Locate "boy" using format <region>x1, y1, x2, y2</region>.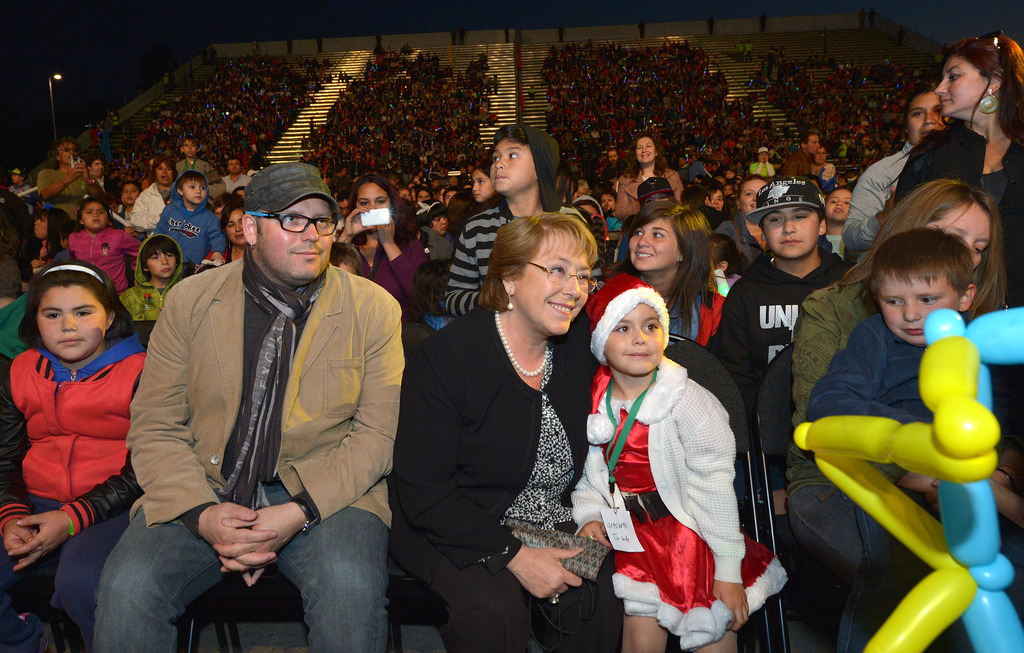
<region>119, 179, 144, 220</region>.
